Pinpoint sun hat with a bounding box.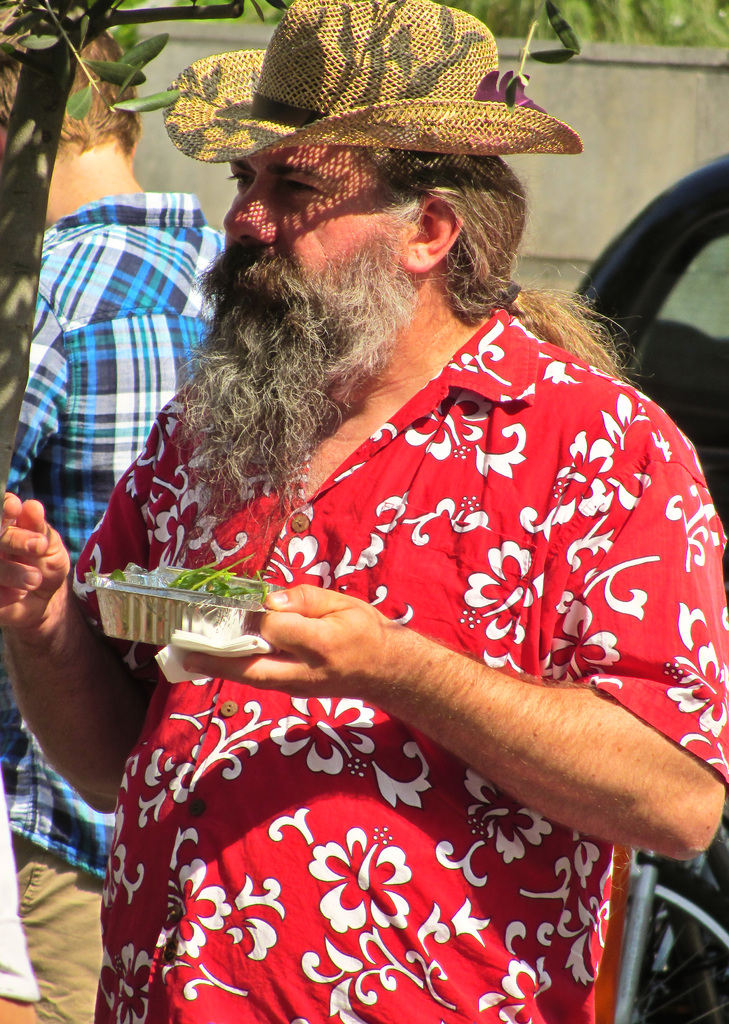
166:1:572:168.
